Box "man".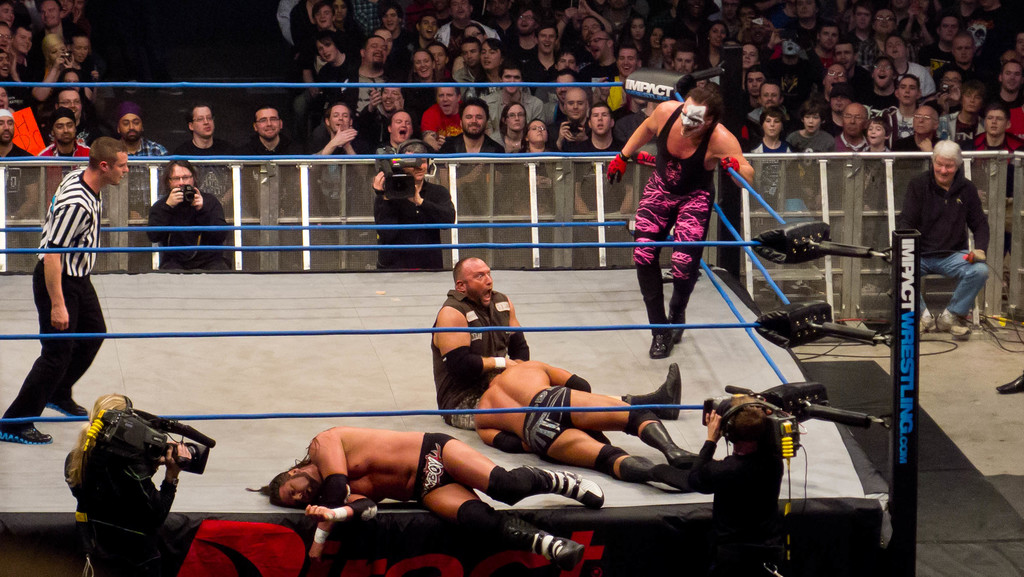
l=13, t=23, r=31, b=79.
